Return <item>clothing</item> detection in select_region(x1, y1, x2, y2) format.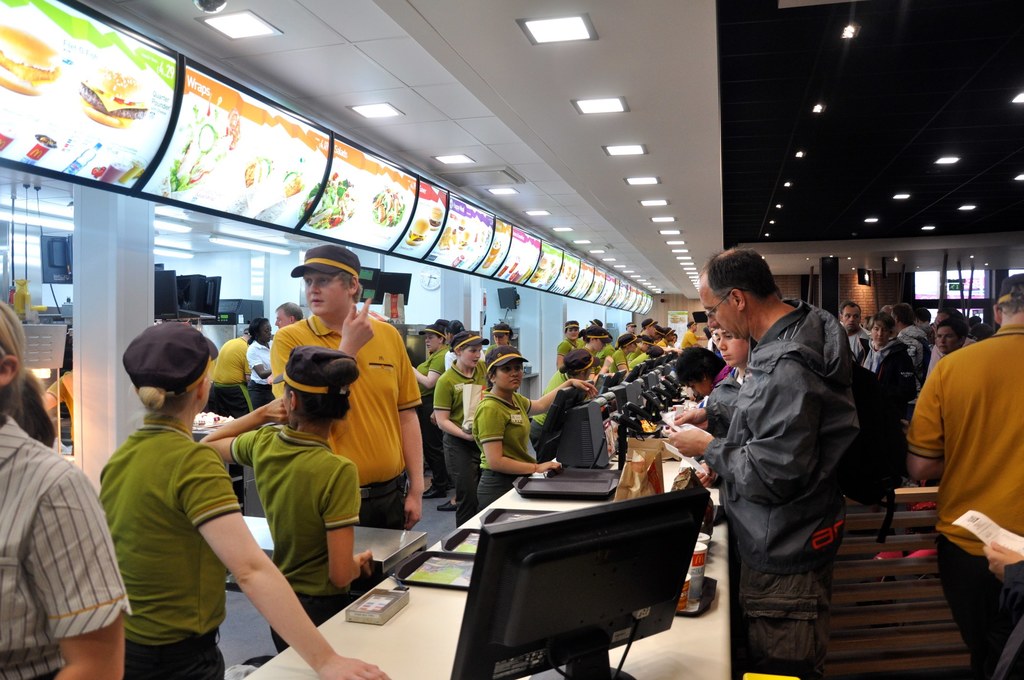
select_region(203, 339, 254, 415).
